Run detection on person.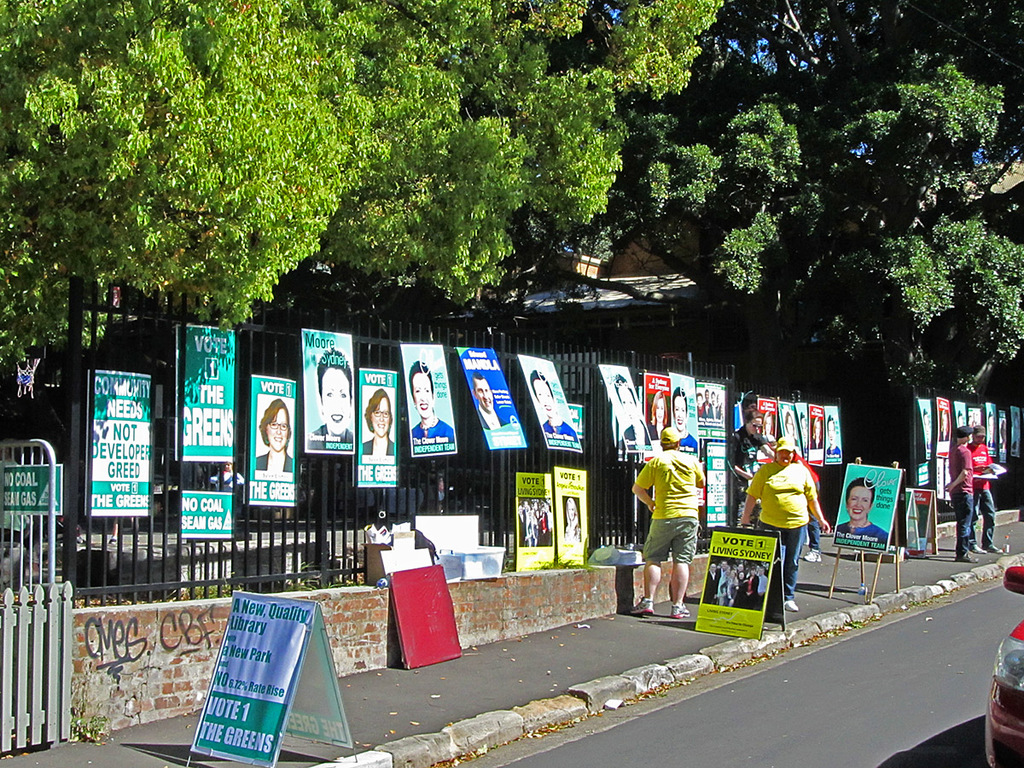
Result: {"x1": 759, "y1": 408, "x2": 776, "y2": 442}.
